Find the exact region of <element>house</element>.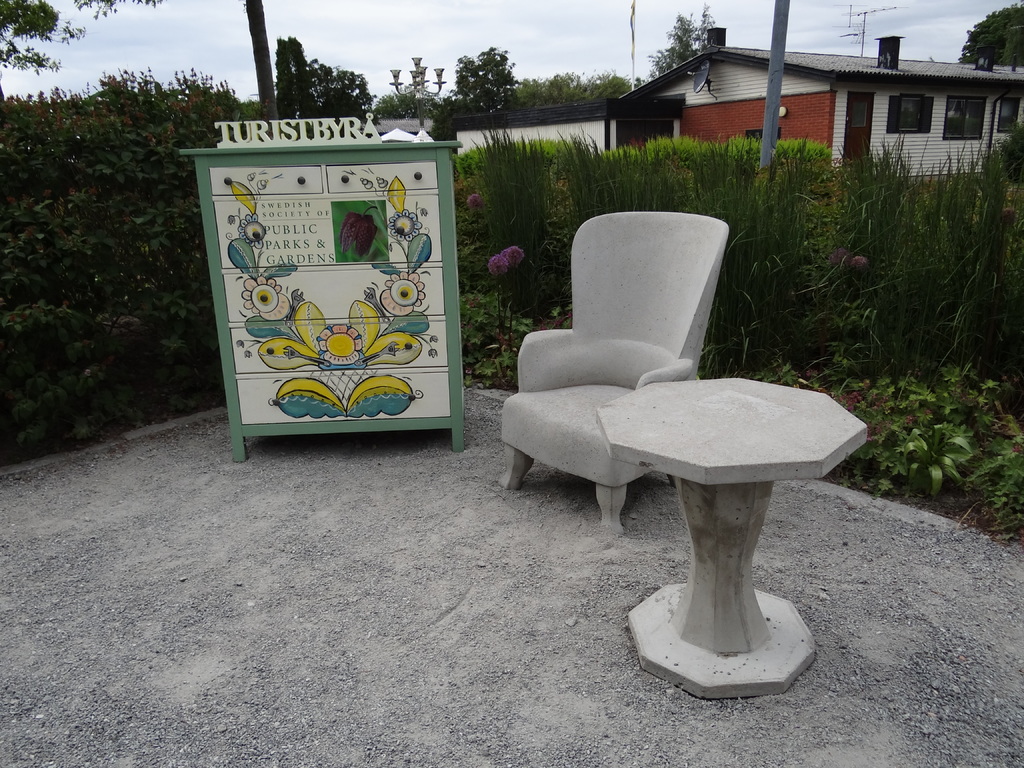
Exact region: Rect(449, 93, 680, 193).
